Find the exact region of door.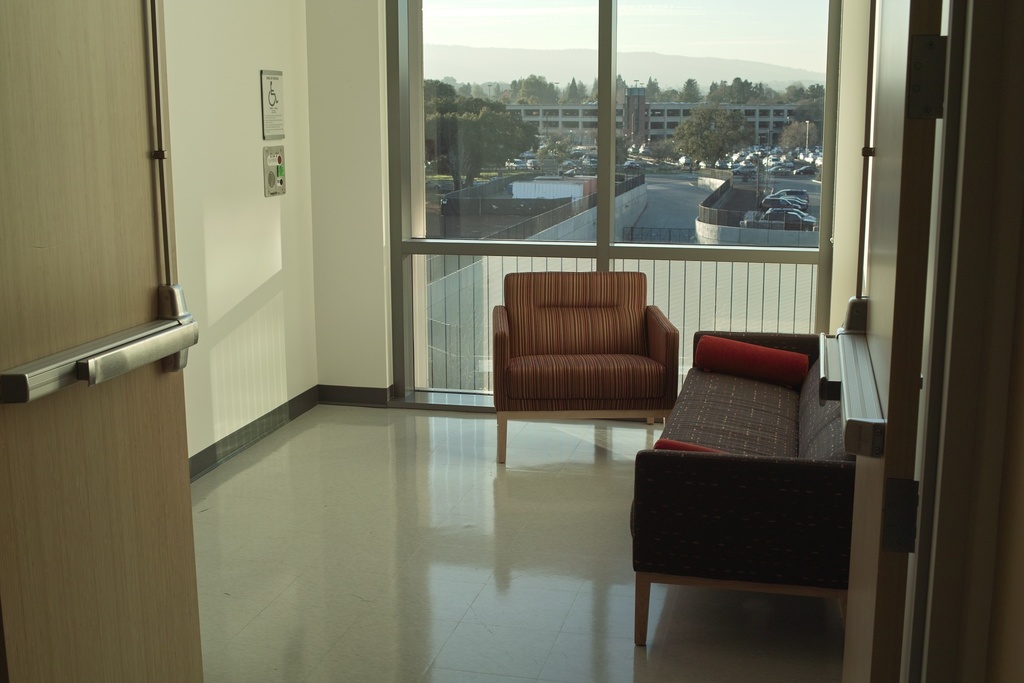
Exact region: (x1=822, y1=0, x2=943, y2=682).
